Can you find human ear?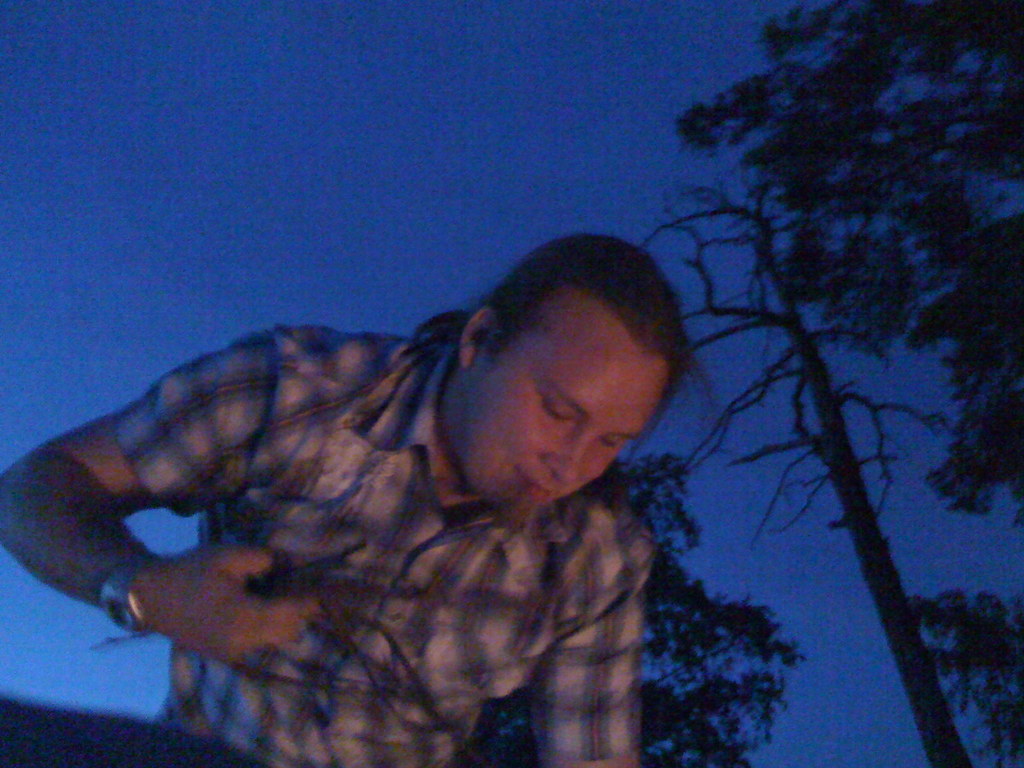
Yes, bounding box: x1=461 y1=306 x2=495 y2=362.
